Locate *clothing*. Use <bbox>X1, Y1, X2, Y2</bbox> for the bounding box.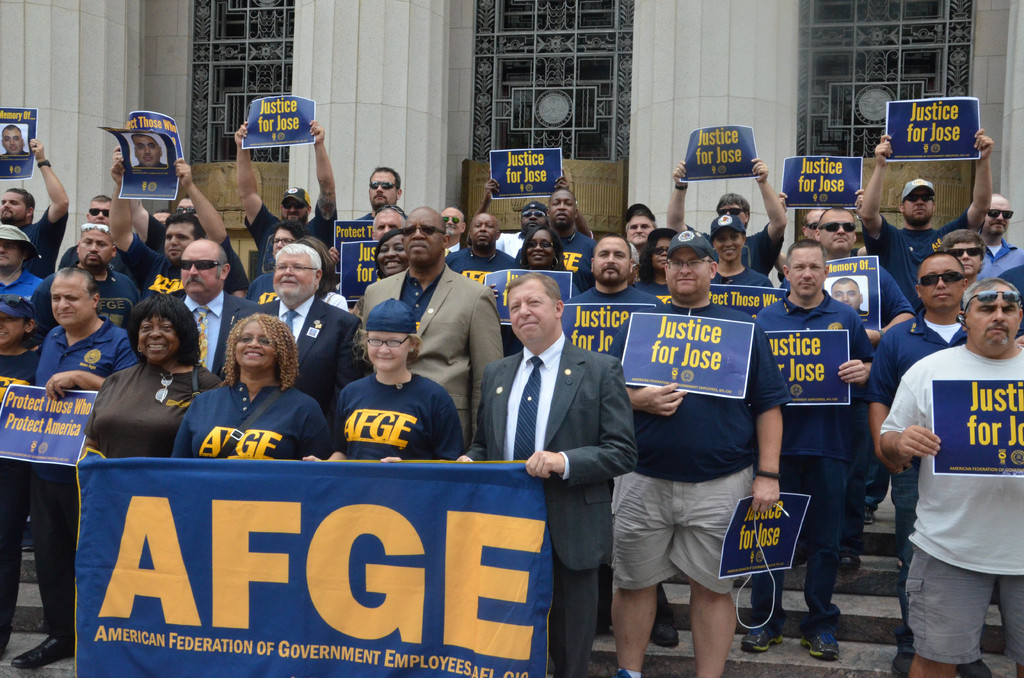
<bbox>112, 226, 228, 297</bbox>.
